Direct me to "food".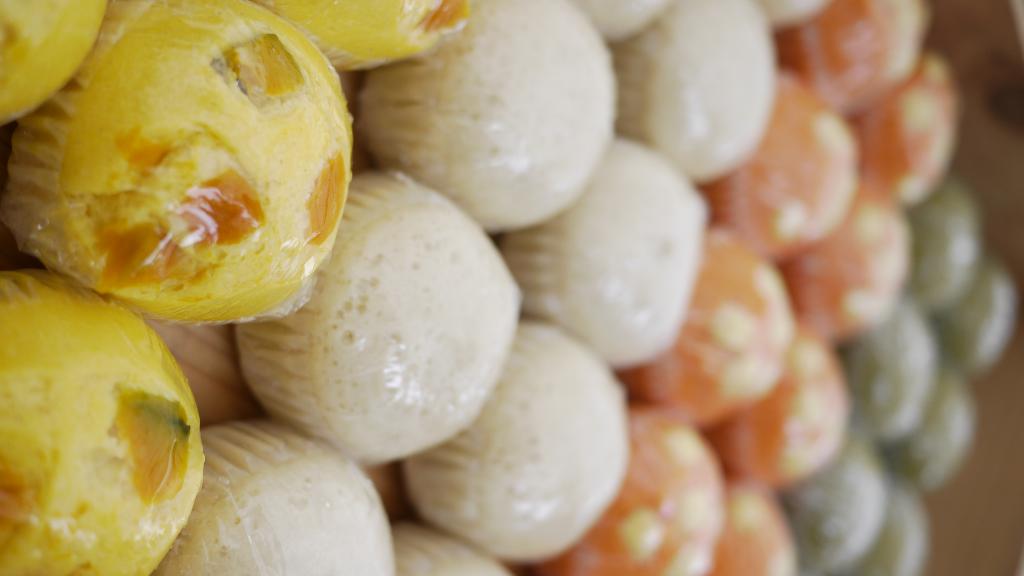
Direction: (403,319,634,563).
